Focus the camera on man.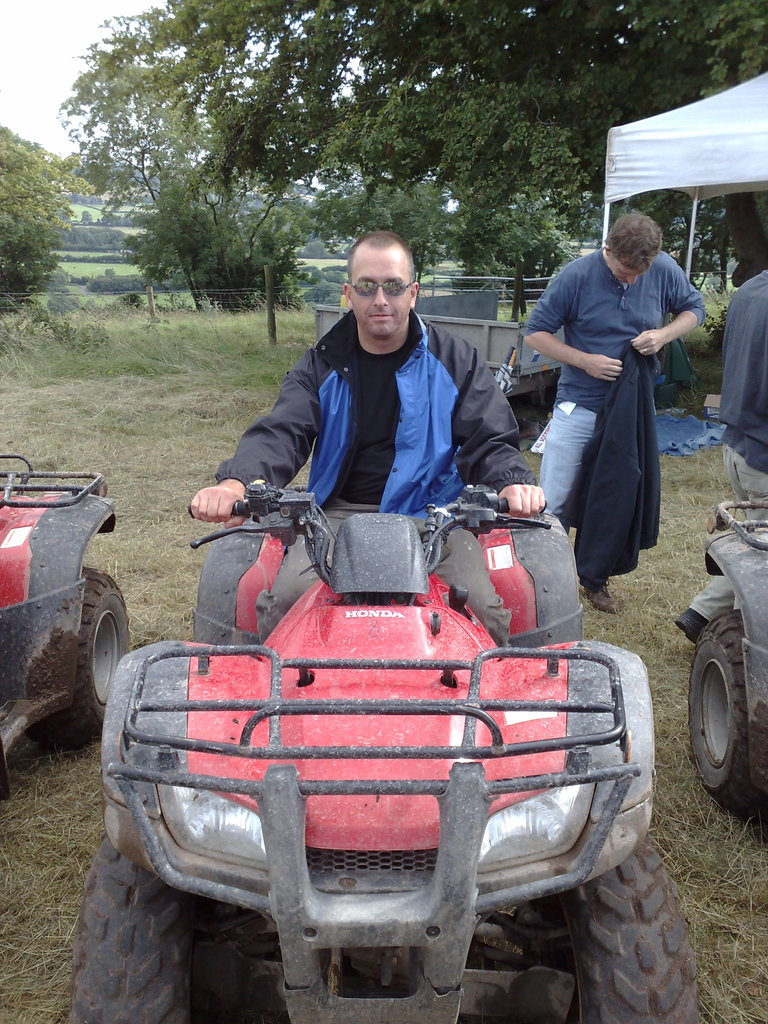
Focus region: (x1=525, y1=206, x2=708, y2=597).
